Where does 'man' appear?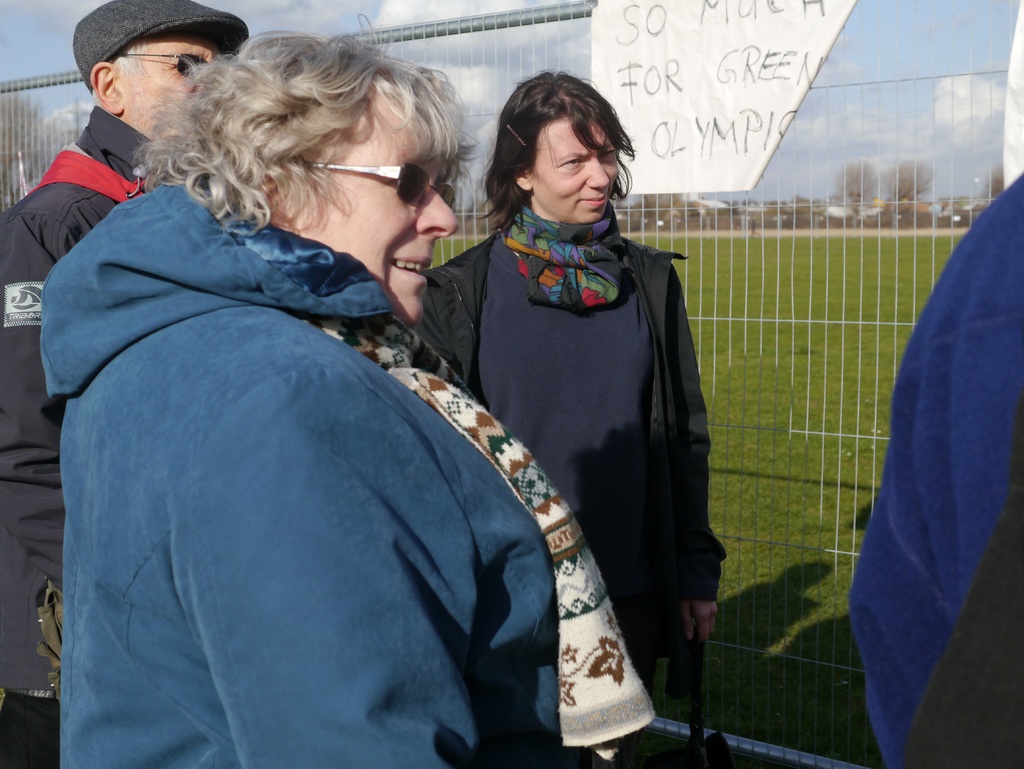
Appears at detection(0, 0, 248, 768).
